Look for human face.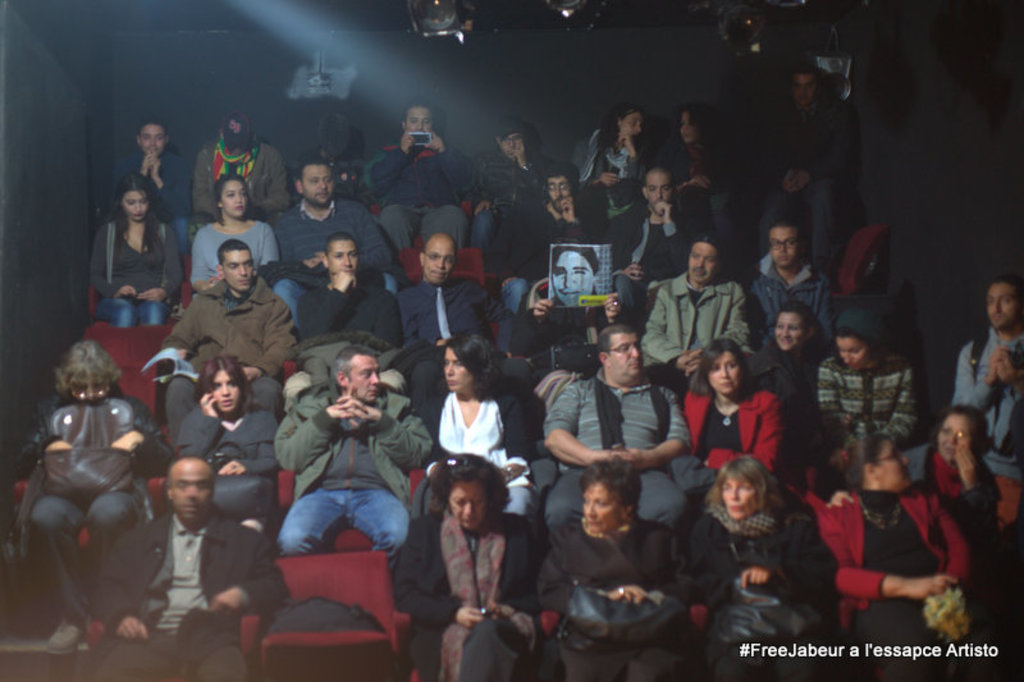
Found: (x1=838, y1=334, x2=869, y2=372).
